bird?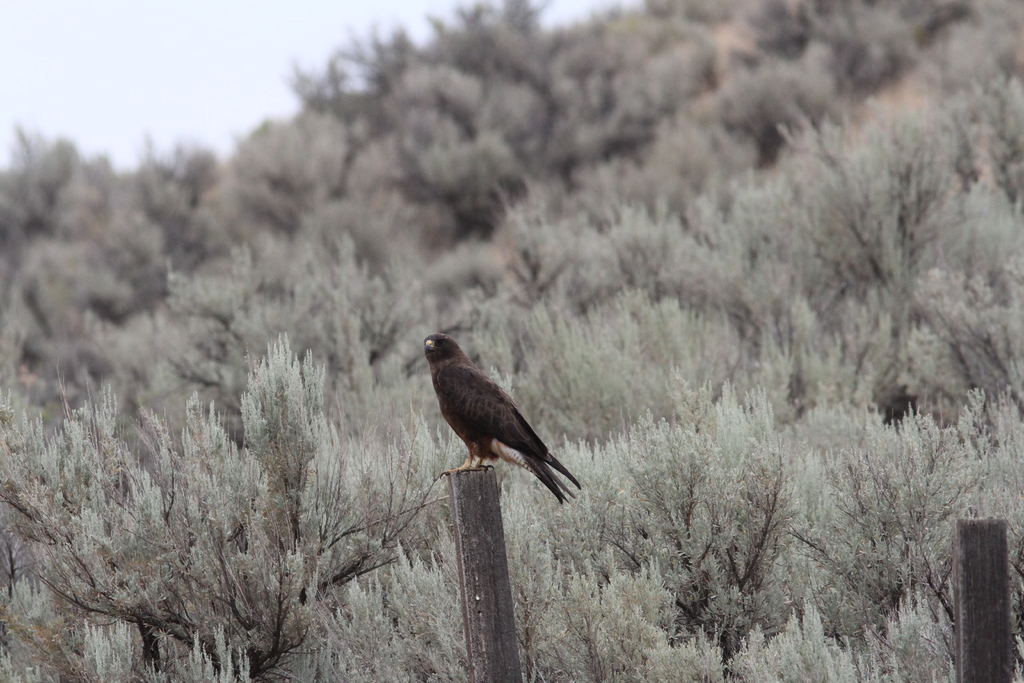
left=424, top=331, right=583, bottom=495
